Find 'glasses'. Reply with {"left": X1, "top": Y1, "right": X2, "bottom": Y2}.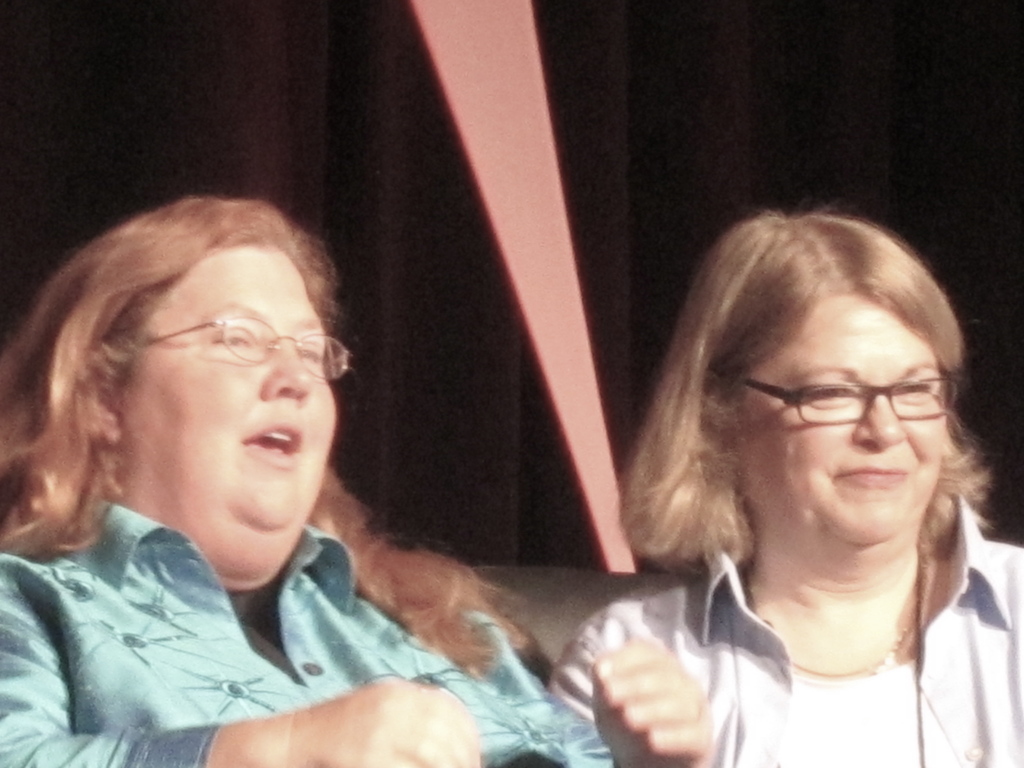
{"left": 735, "top": 368, "right": 961, "bottom": 422}.
